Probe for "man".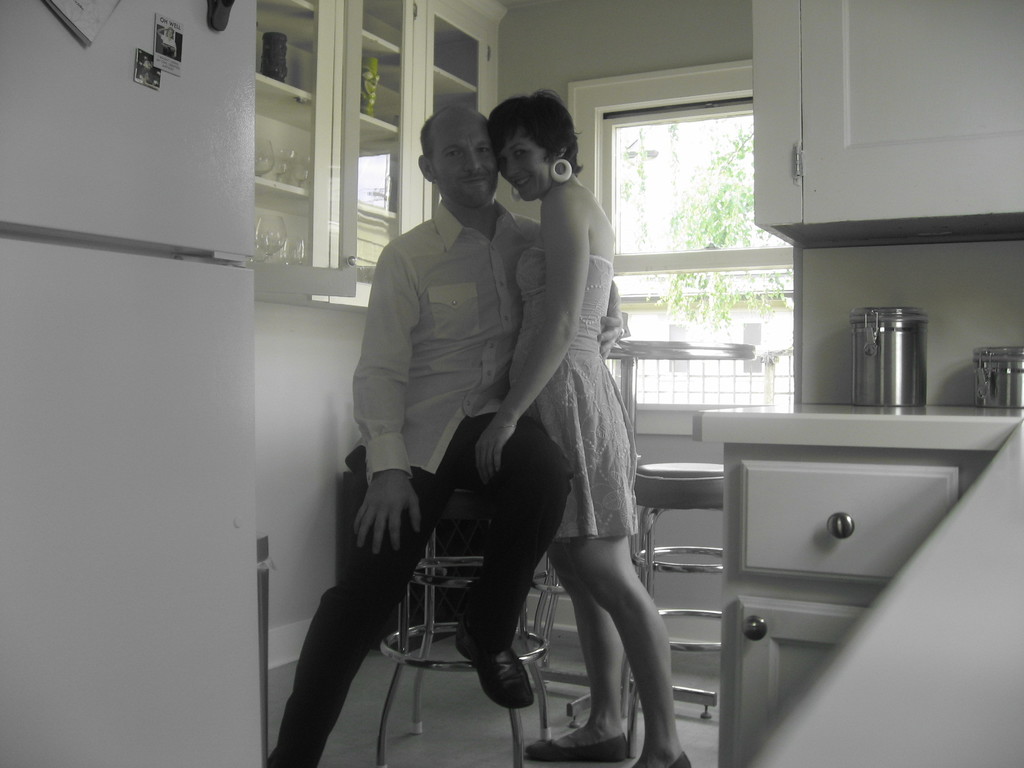
Probe result: {"x1": 268, "y1": 103, "x2": 621, "y2": 767}.
